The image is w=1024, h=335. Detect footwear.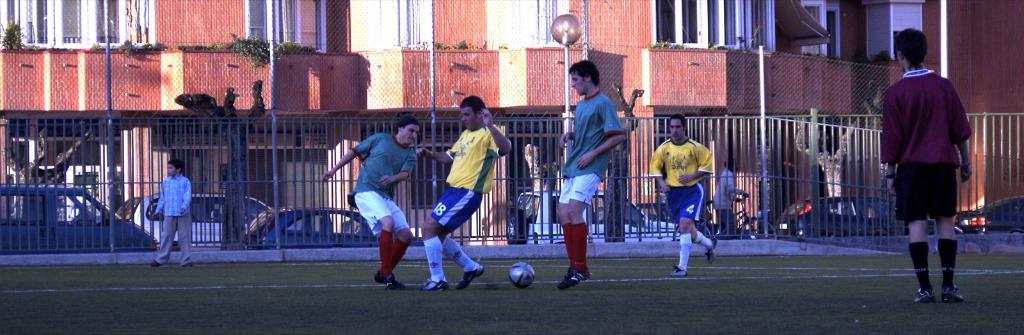
Detection: Rect(426, 275, 454, 289).
